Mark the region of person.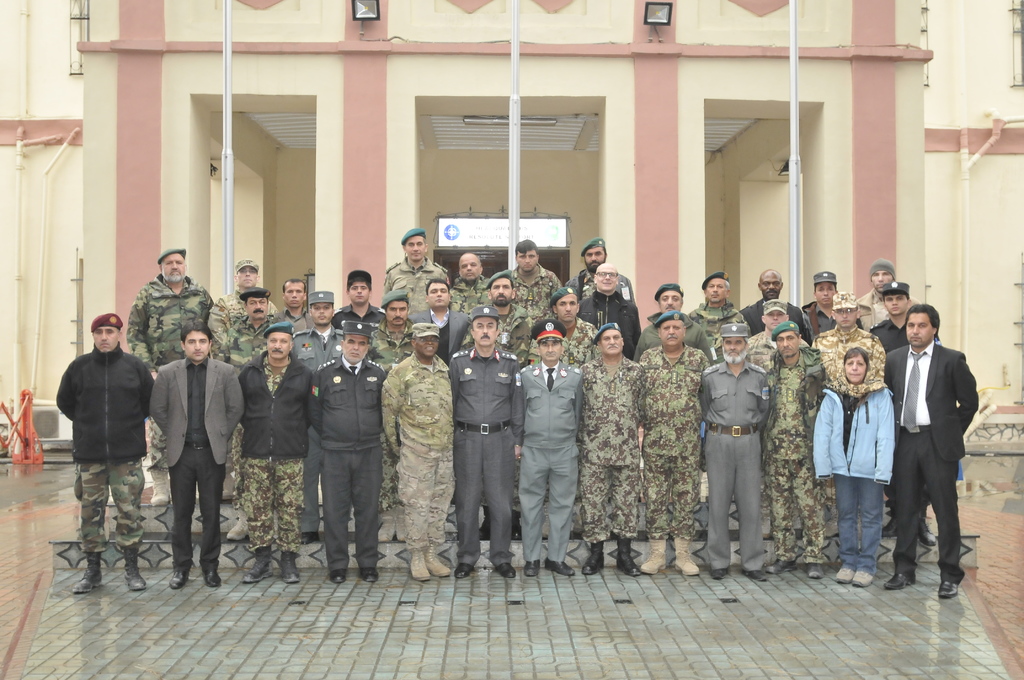
Region: locate(516, 319, 583, 575).
